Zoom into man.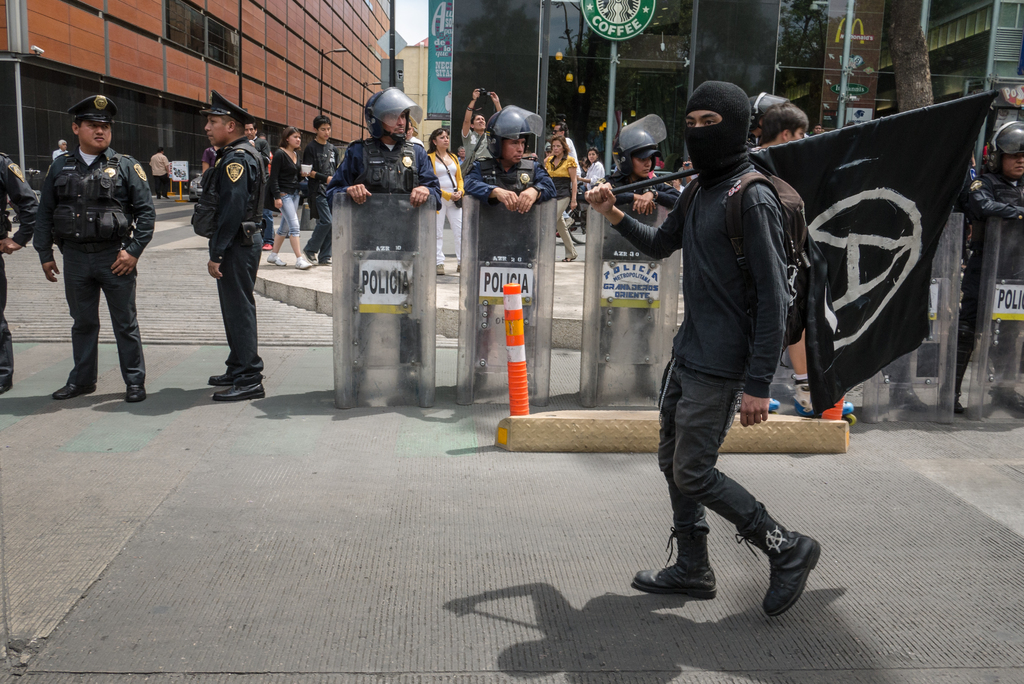
Zoom target: x1=463 y1=104 x2=557 y2=391.
